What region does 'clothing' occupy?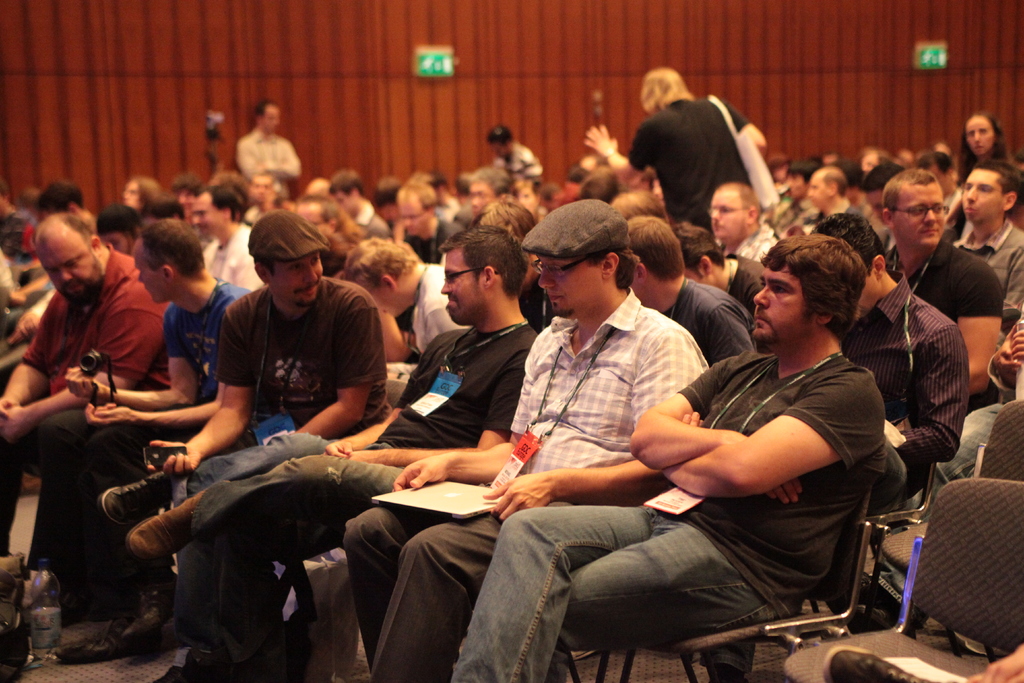
(392,255,469,352).
